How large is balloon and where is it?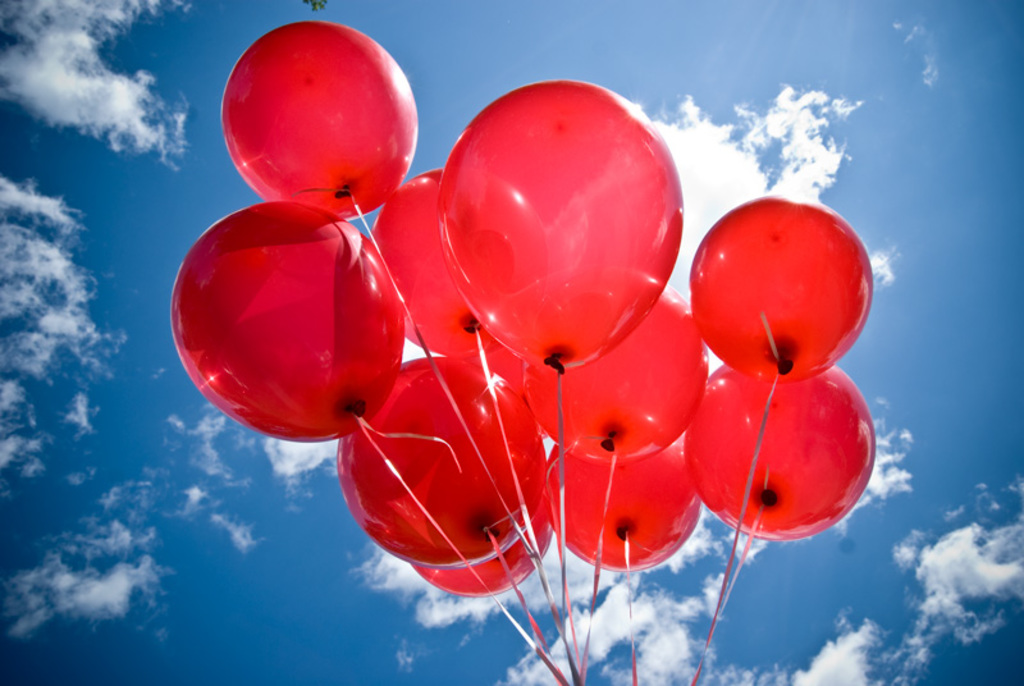
Bounding box: bbox=[548, 435, 703, 572].
